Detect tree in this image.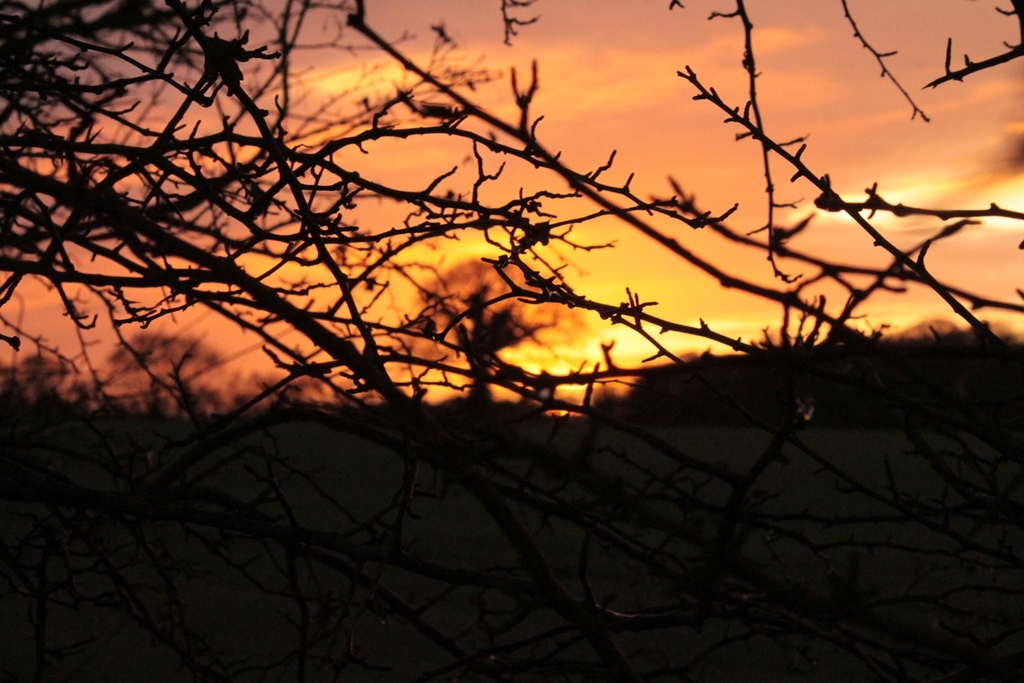
Detection: 48 0 995 658.
